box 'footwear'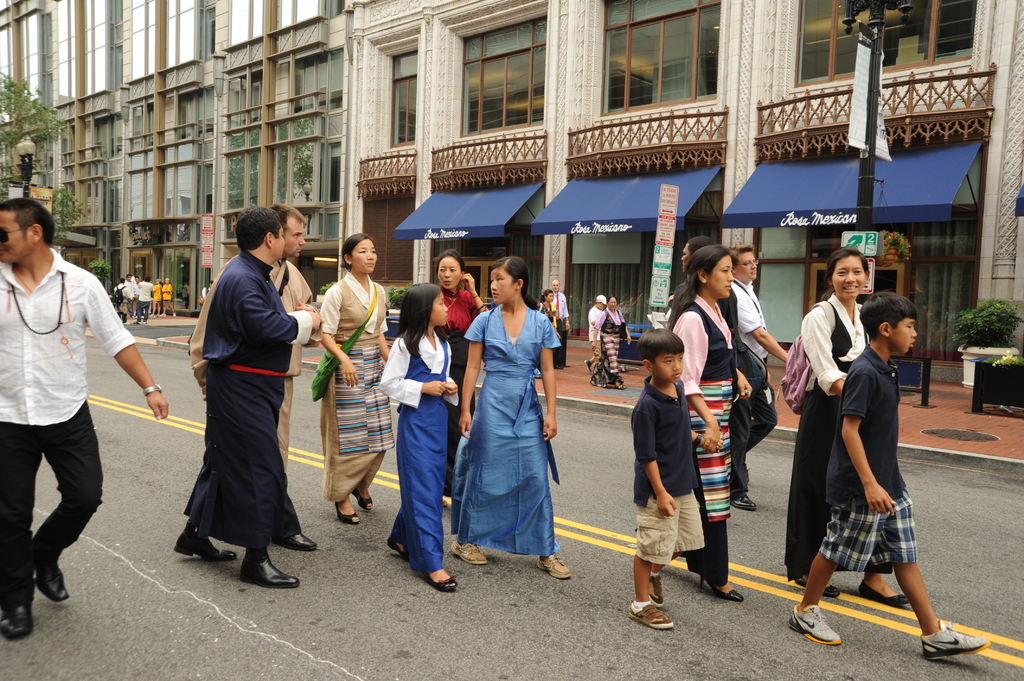
box(278, 534, 317, 550)
